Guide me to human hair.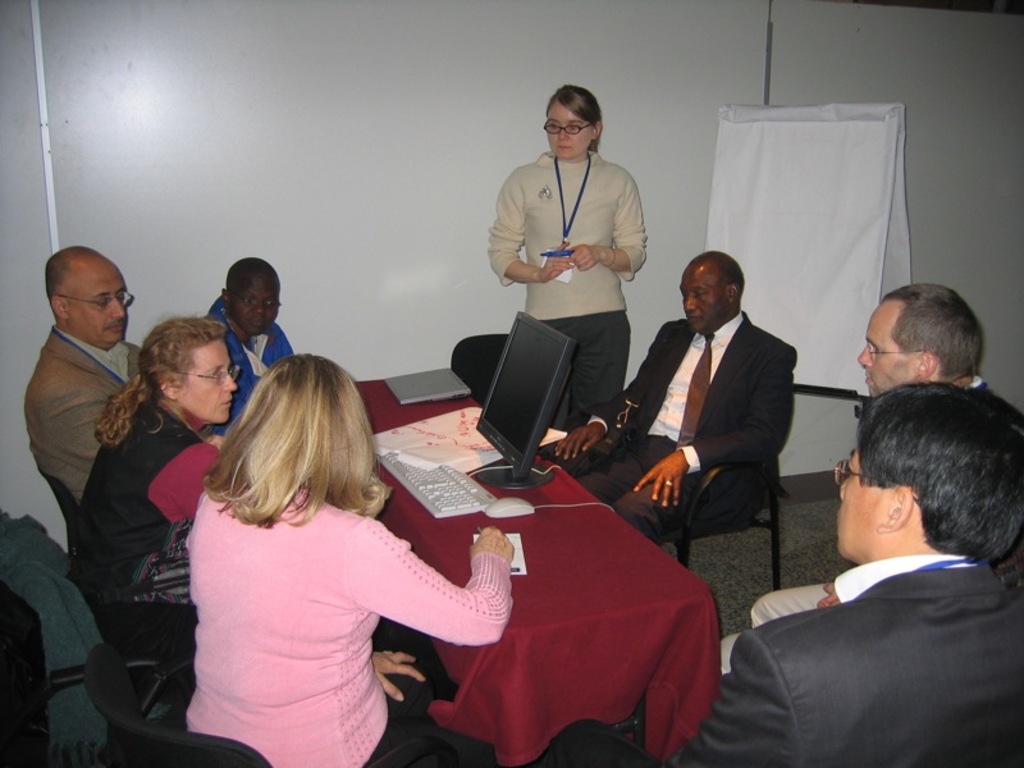
Guidance: (191, 343, 369, 570).
